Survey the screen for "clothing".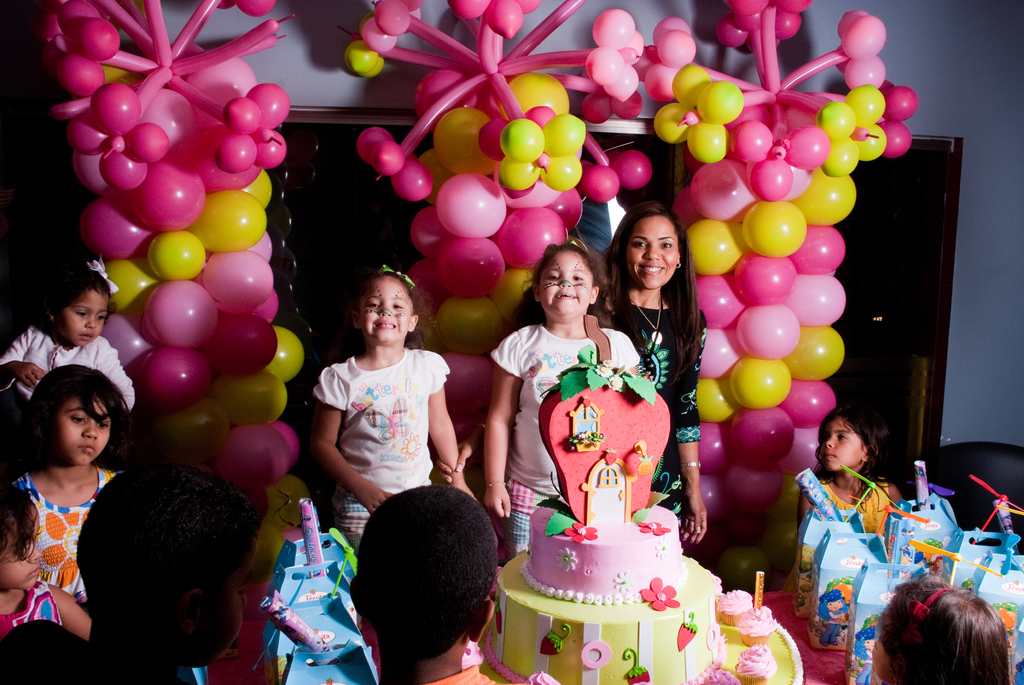
Survey found: (left=768, top=468, right=923, bottom=574).
